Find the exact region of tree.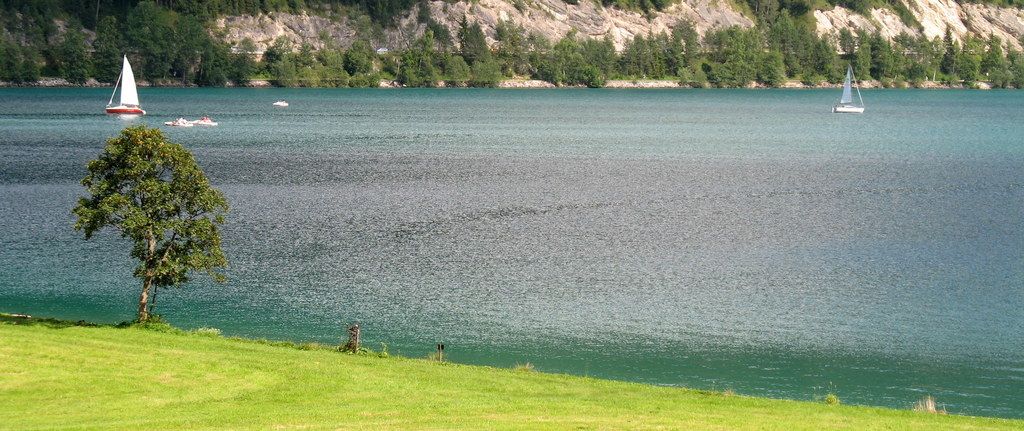
Exact region: <region>76, 122, 230, 329</region>.
